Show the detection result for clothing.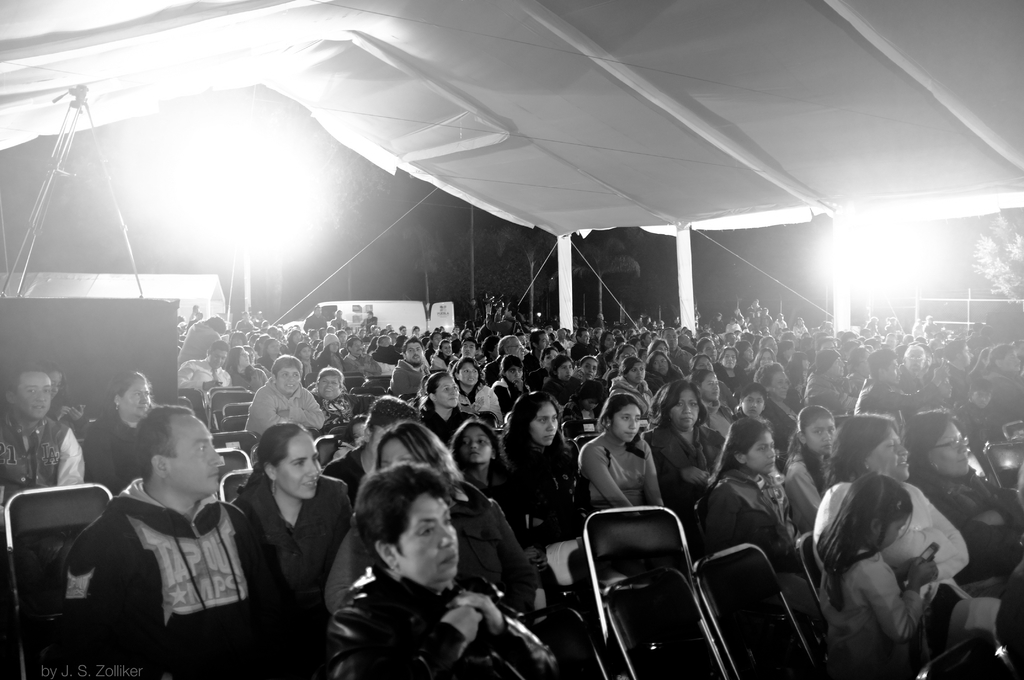
<box>756,400,800,451</box>.
